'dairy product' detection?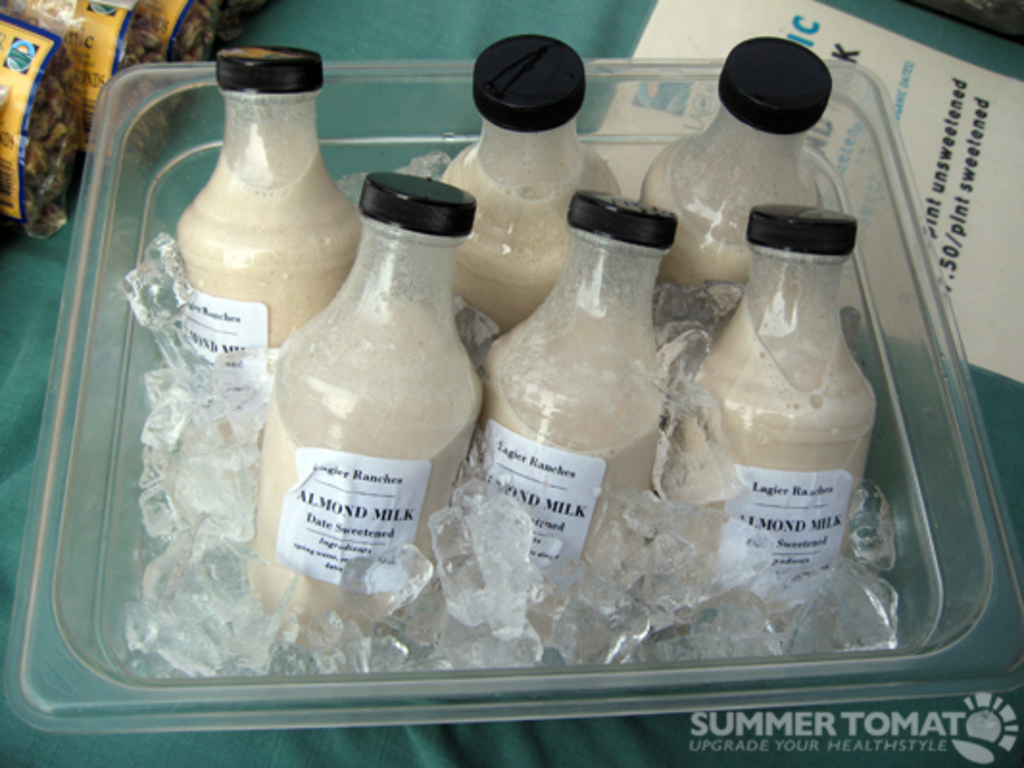
l=661, t=319, r=865, b=609
